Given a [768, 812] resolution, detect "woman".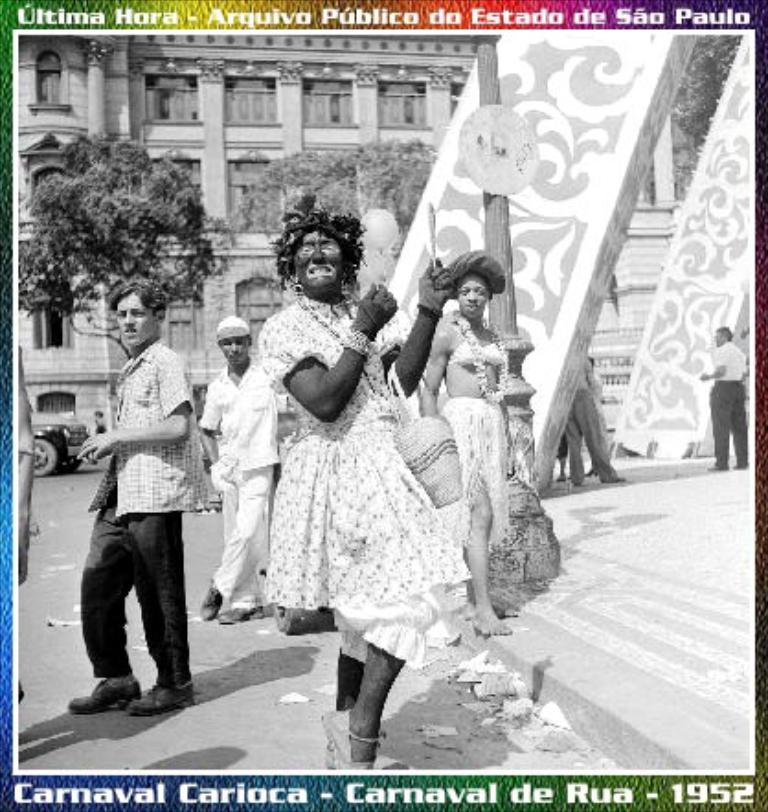
bbox=[222, 213, 474, 729].
